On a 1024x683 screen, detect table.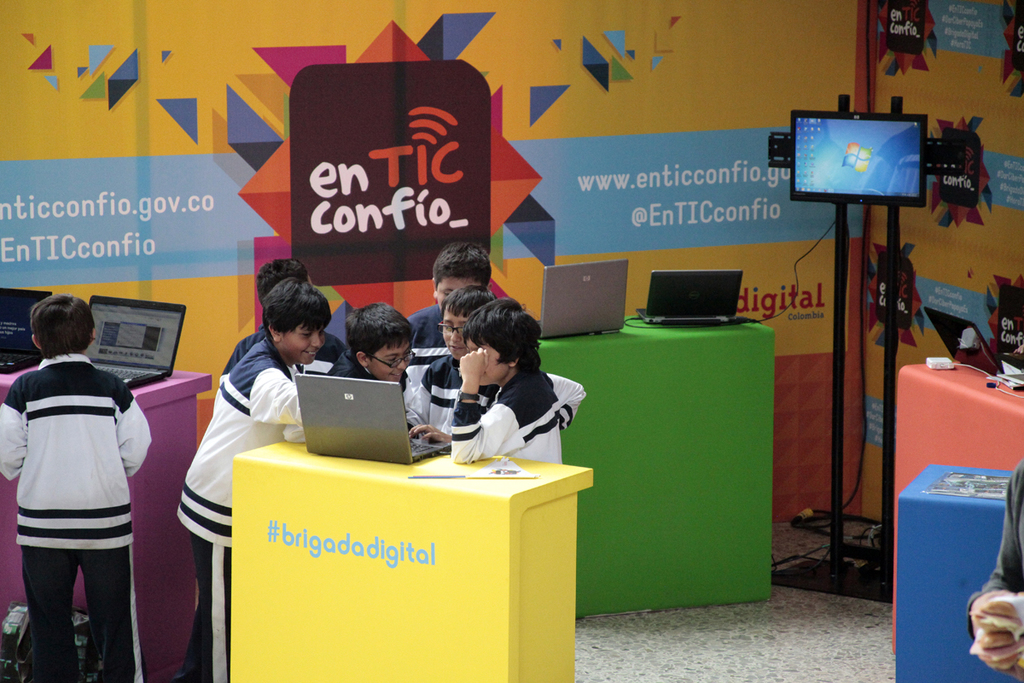
<bbox>3, 353, 219, 682</bbox>.
